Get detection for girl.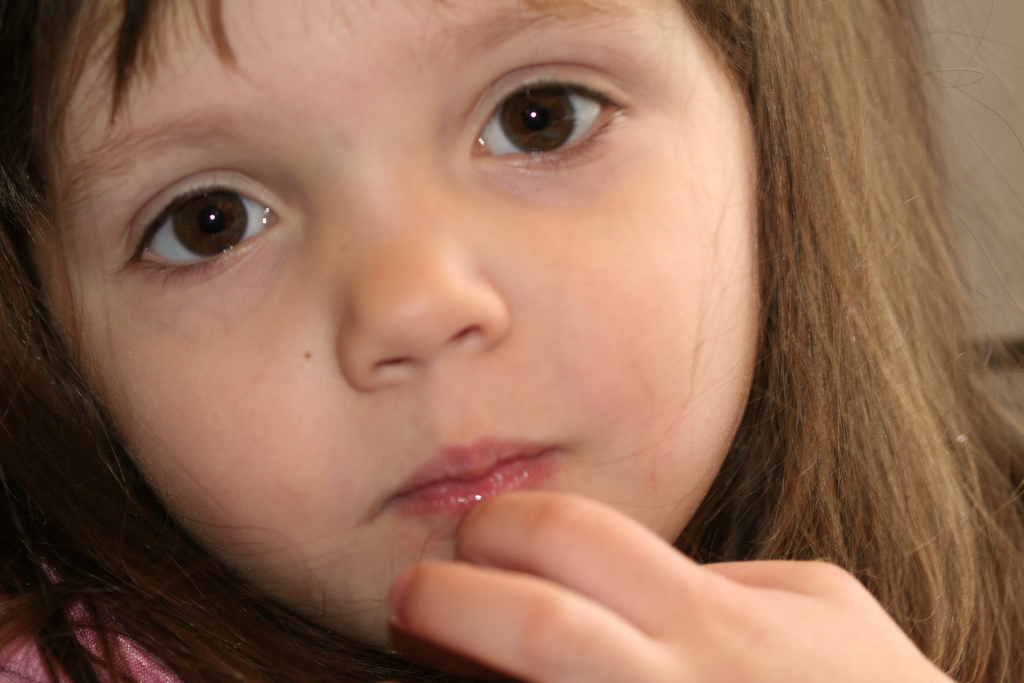
Detection: (x1=0, y1=0, x2=1023, y2=682).
